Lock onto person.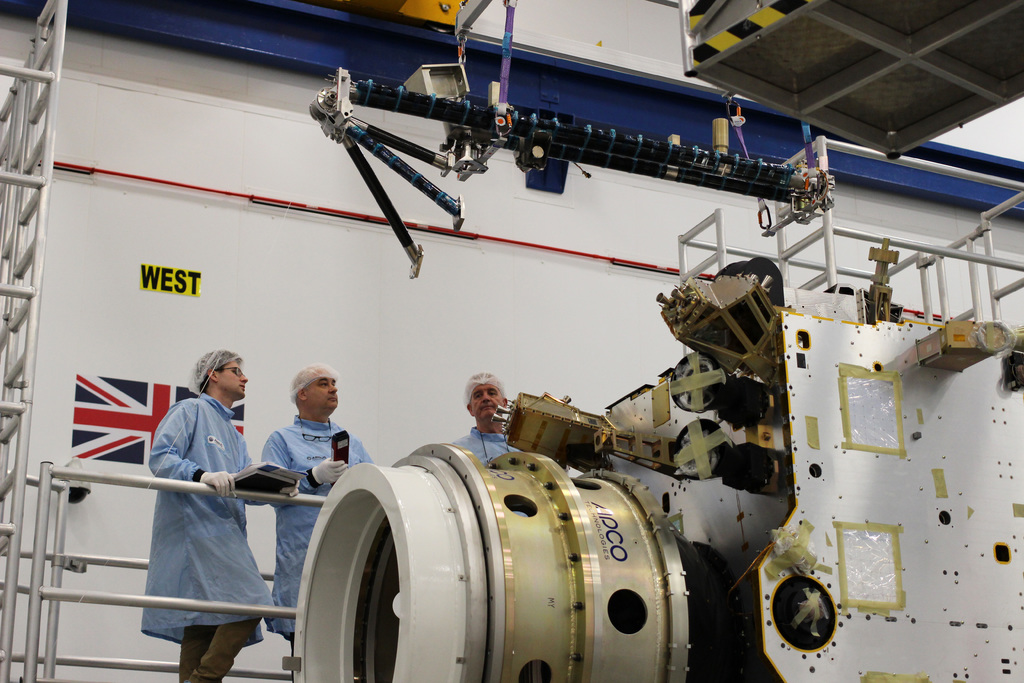
Locked: bbox=(139, 327, 262, 661).
